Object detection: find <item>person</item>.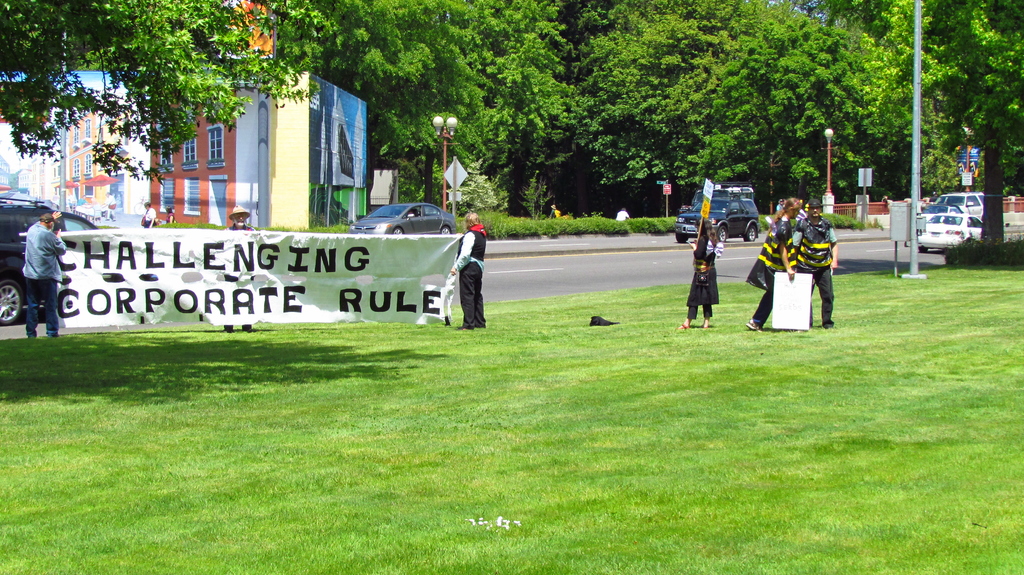
pyautogui.locateOnScreen(453, 212, 490, 331).
